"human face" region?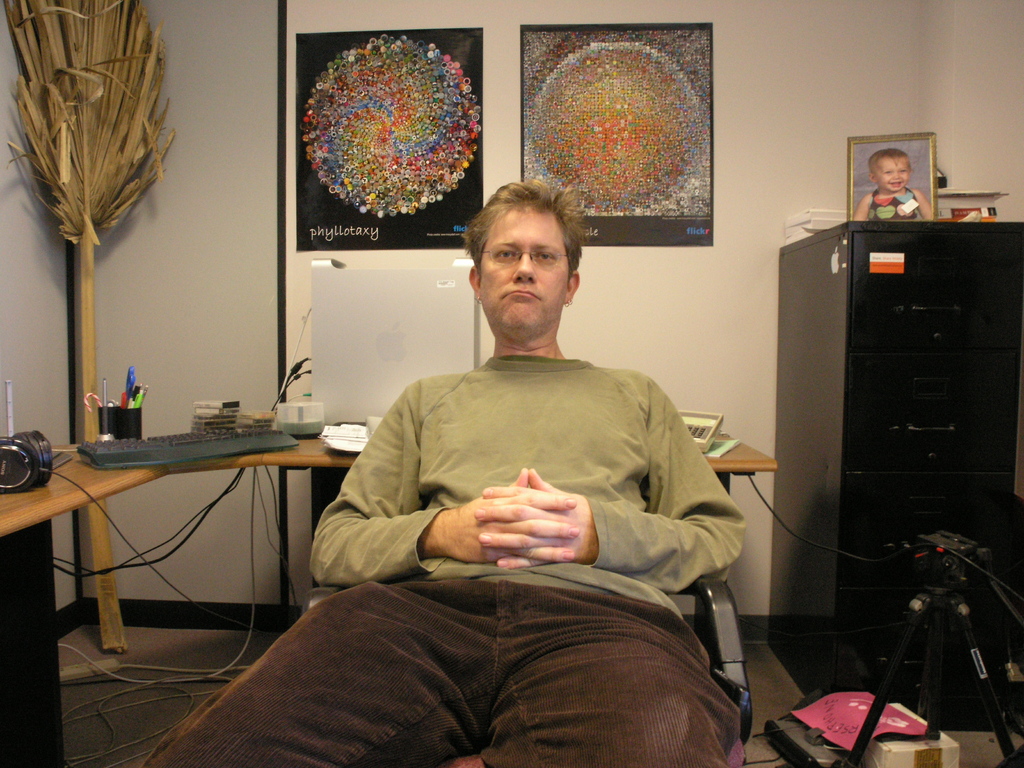
(484, 204, 568, 323)
